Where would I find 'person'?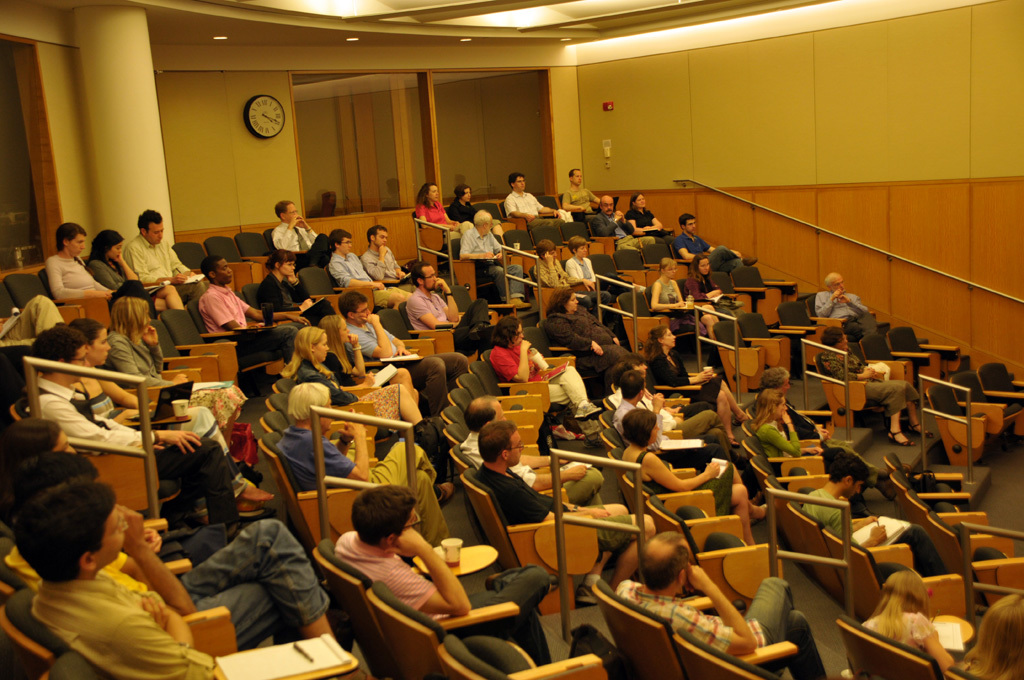
At rect(560, 168, 604, 221).
